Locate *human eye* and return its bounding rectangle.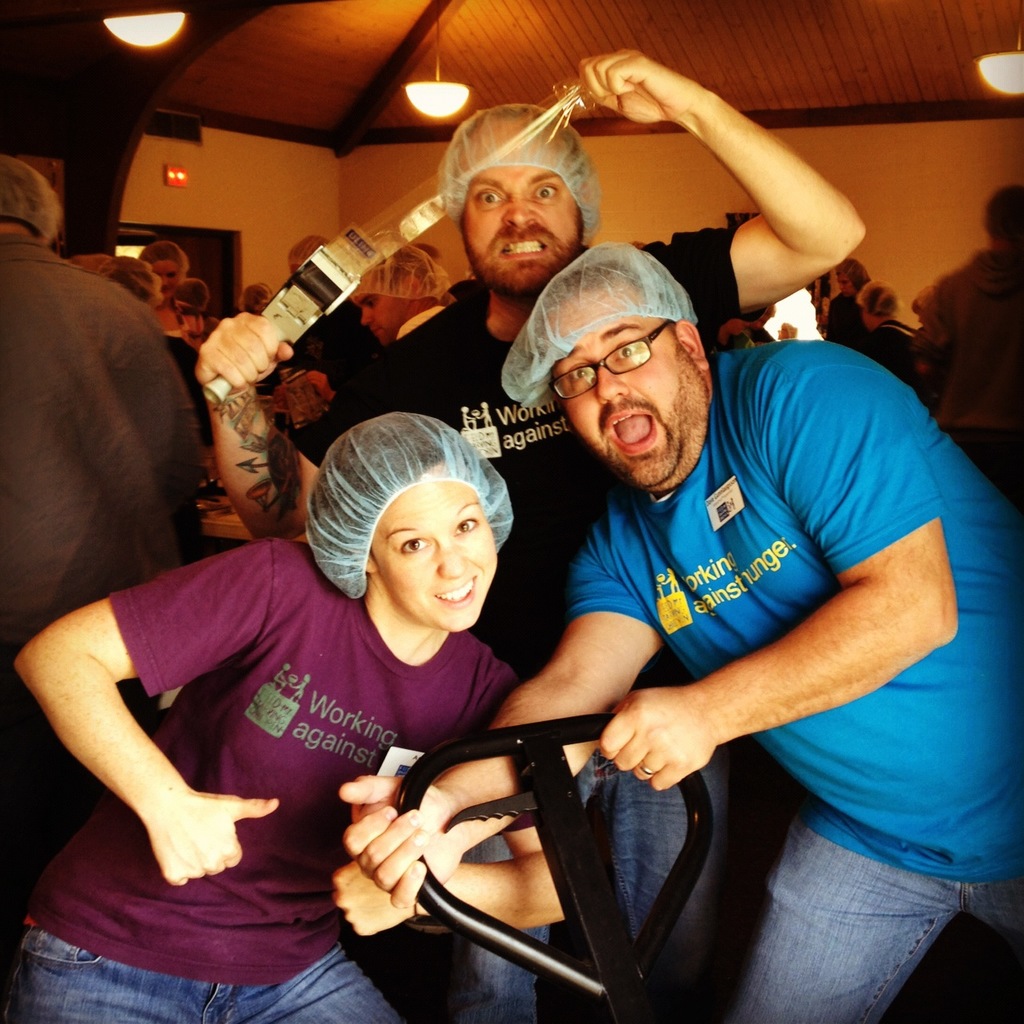
<box>526,181,561,208</box>.
